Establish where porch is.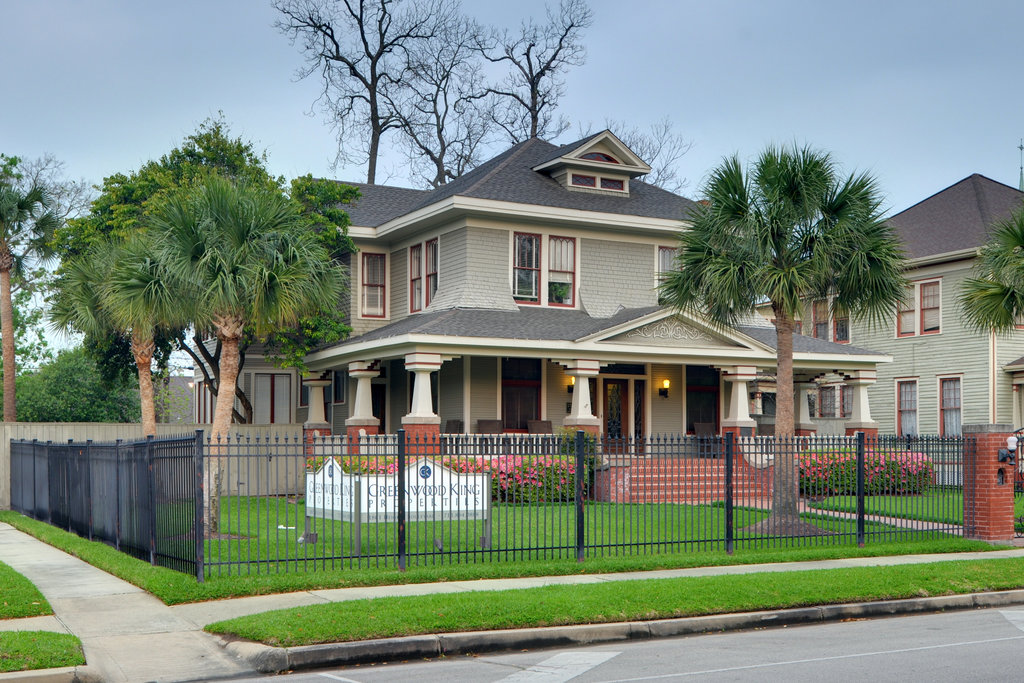
Established at {"left": 5, "top": 424, "right": 204, "bottom": 581}.
